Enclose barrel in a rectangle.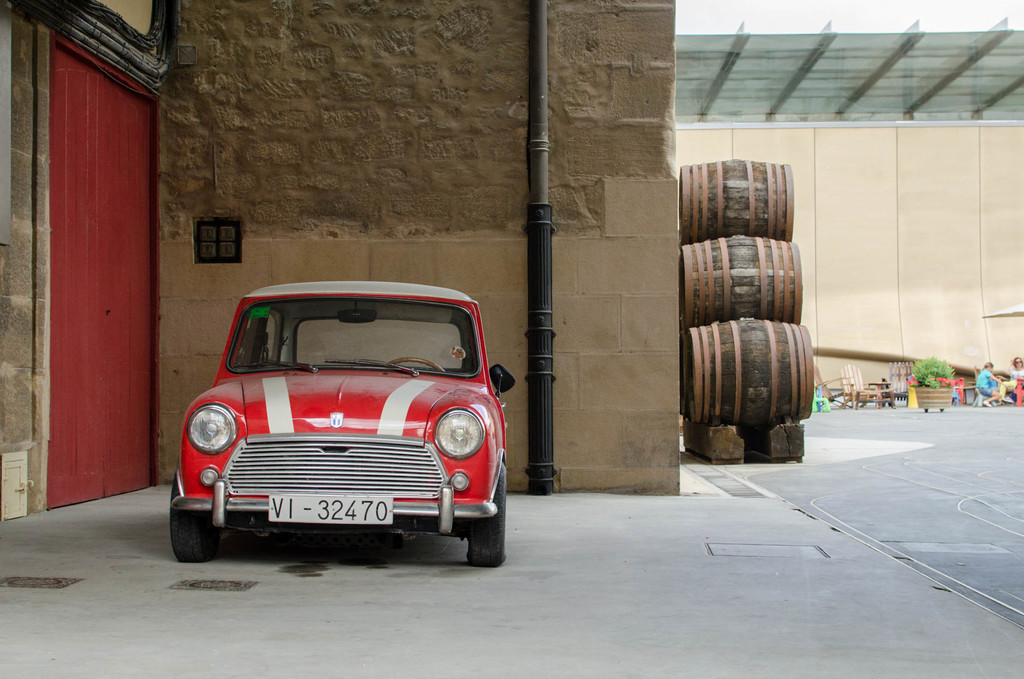
<box>681,161,793,234</box>.
